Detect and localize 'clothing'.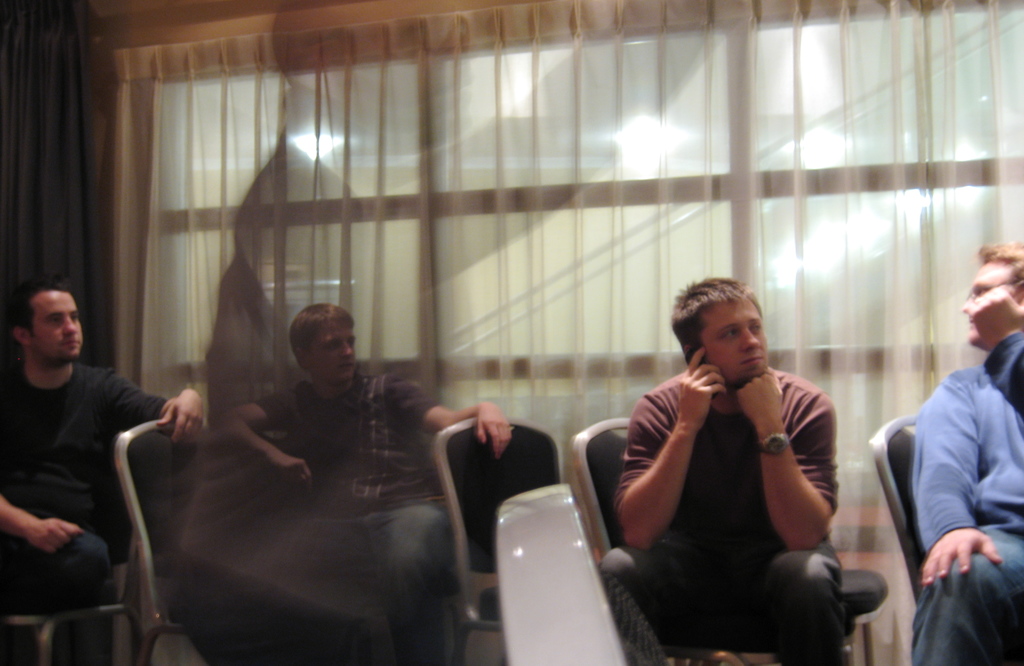
Localized at 253, 370, 454, 665.
